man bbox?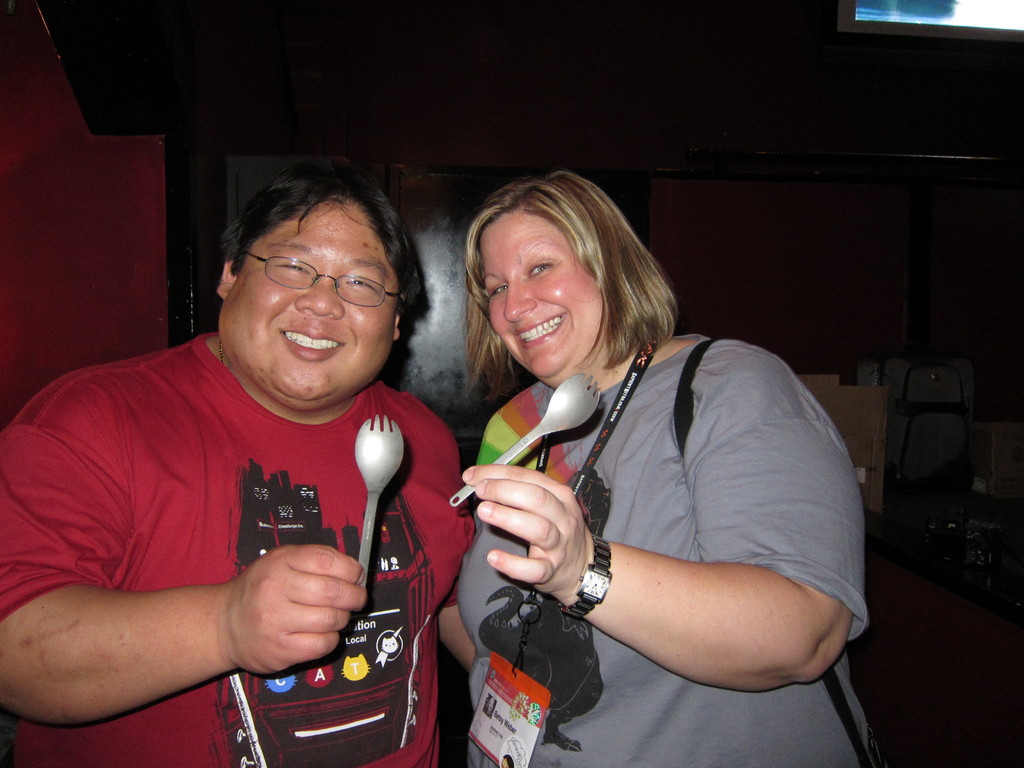
<box>26,148,513,767</box>
